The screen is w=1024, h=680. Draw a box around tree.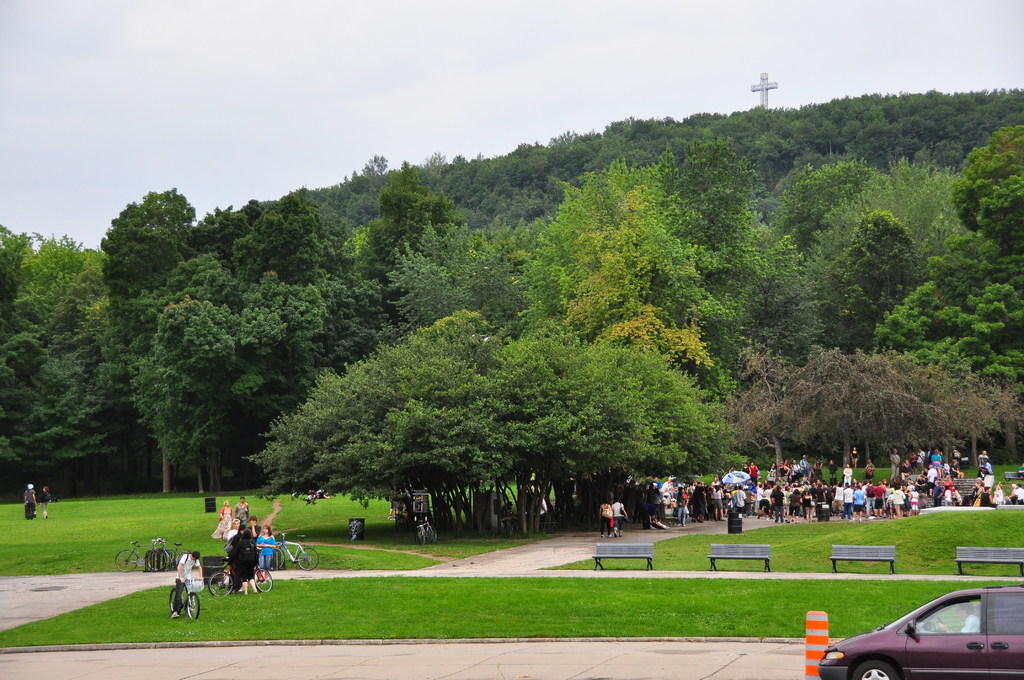
{"x1": 832, "y1": 154, "x2": 966, "y2": 253}.
